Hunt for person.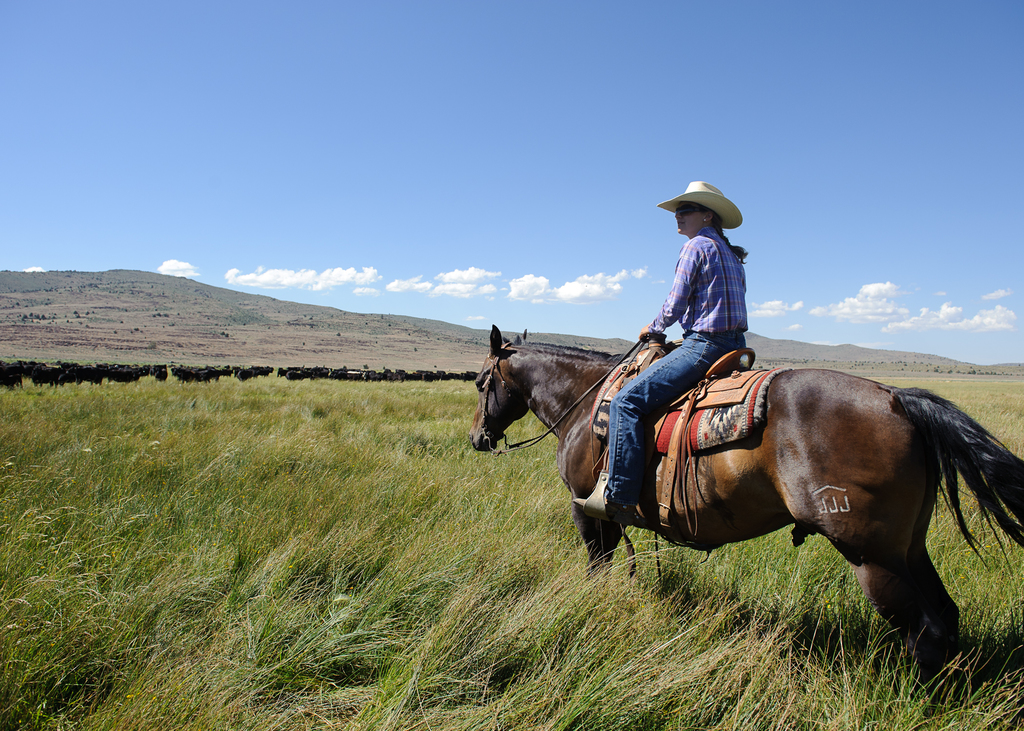
Hunted down at (571, 179, 751, 521).
